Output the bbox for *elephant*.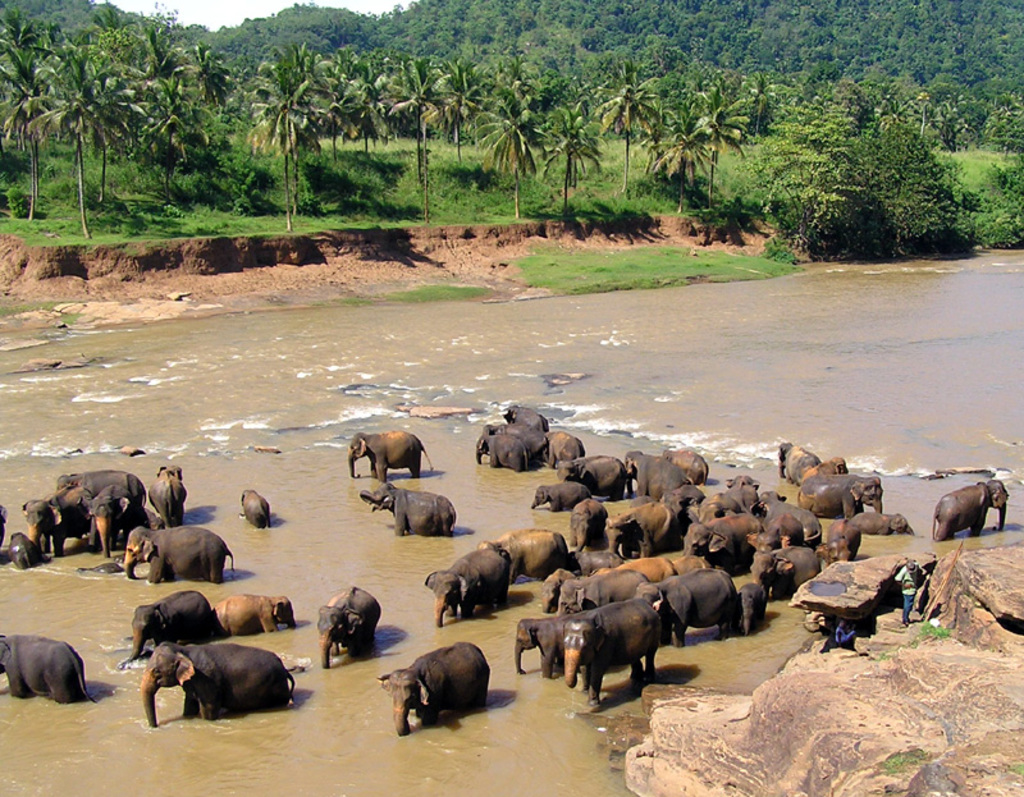
[left=127, top=649, right=298, bottom=724].
